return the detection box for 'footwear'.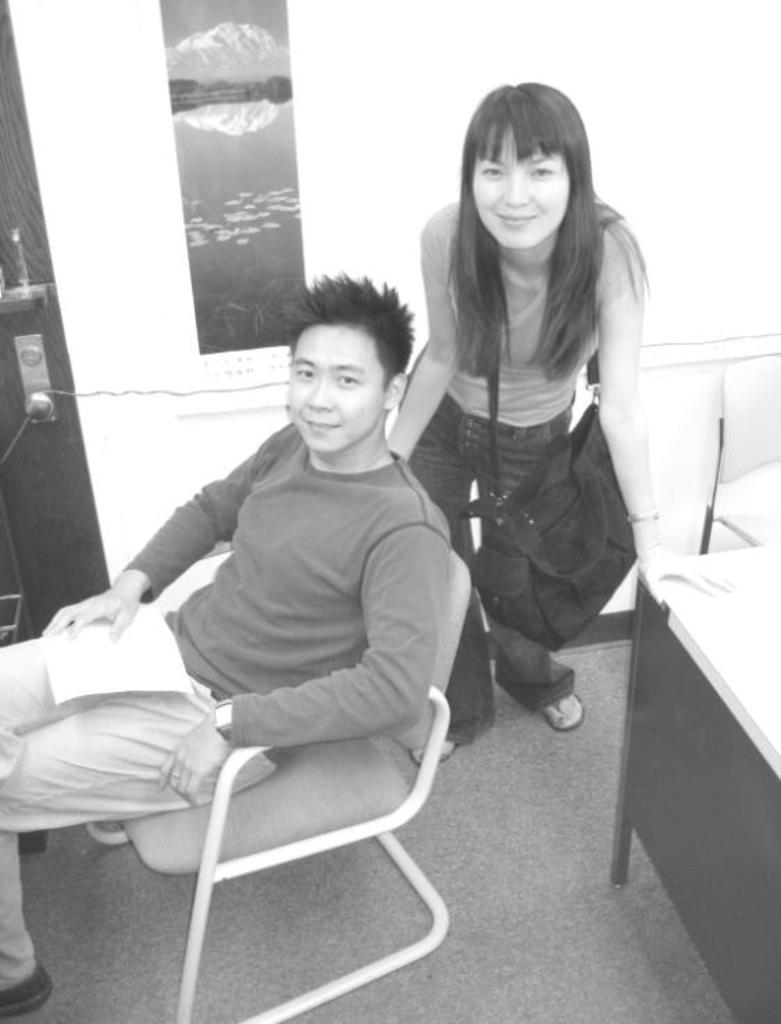
[x1=542, y1=699, x2=578, y2=735].
